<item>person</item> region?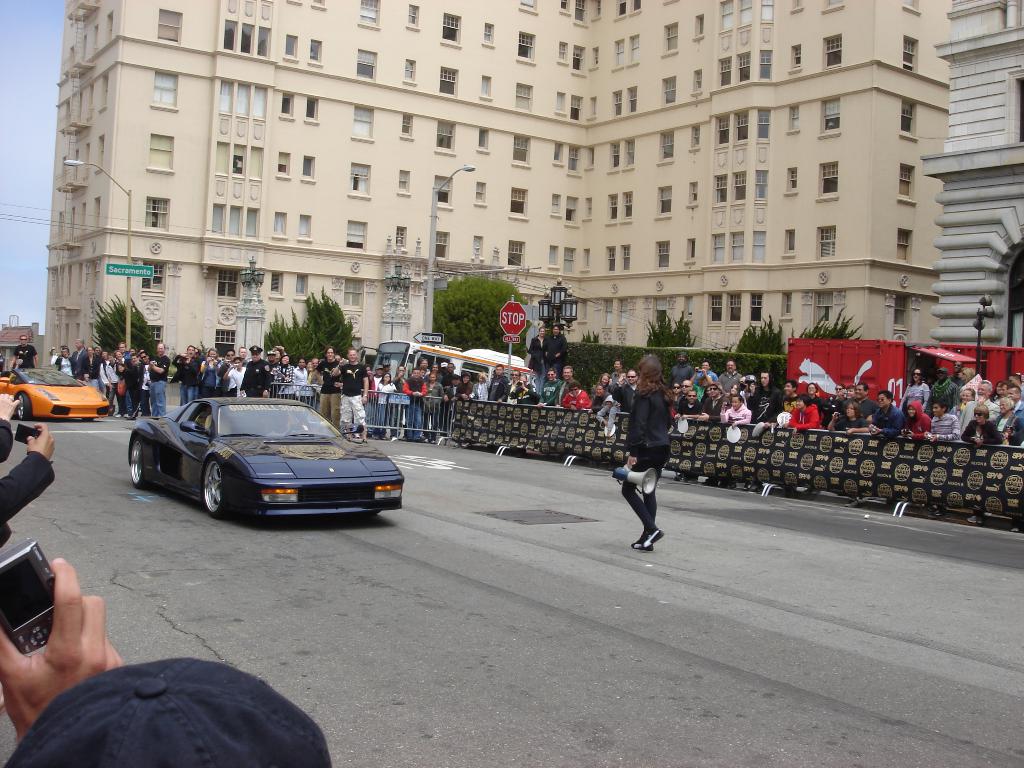
(left=789, top=390, right=822, bottom=428)
